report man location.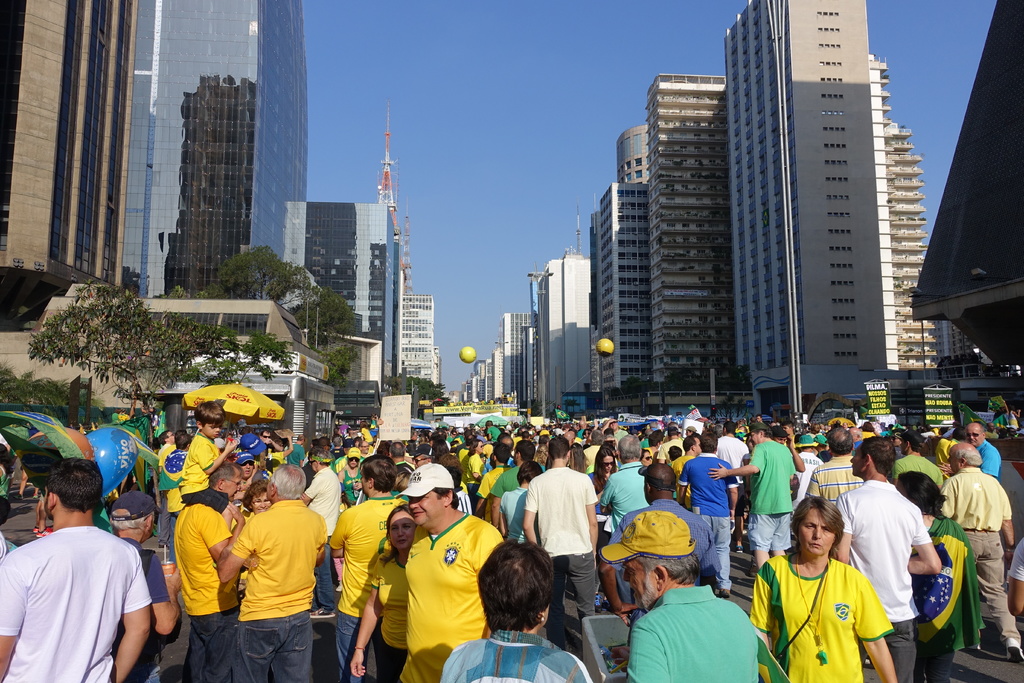
Report: 808/427/865/504.
